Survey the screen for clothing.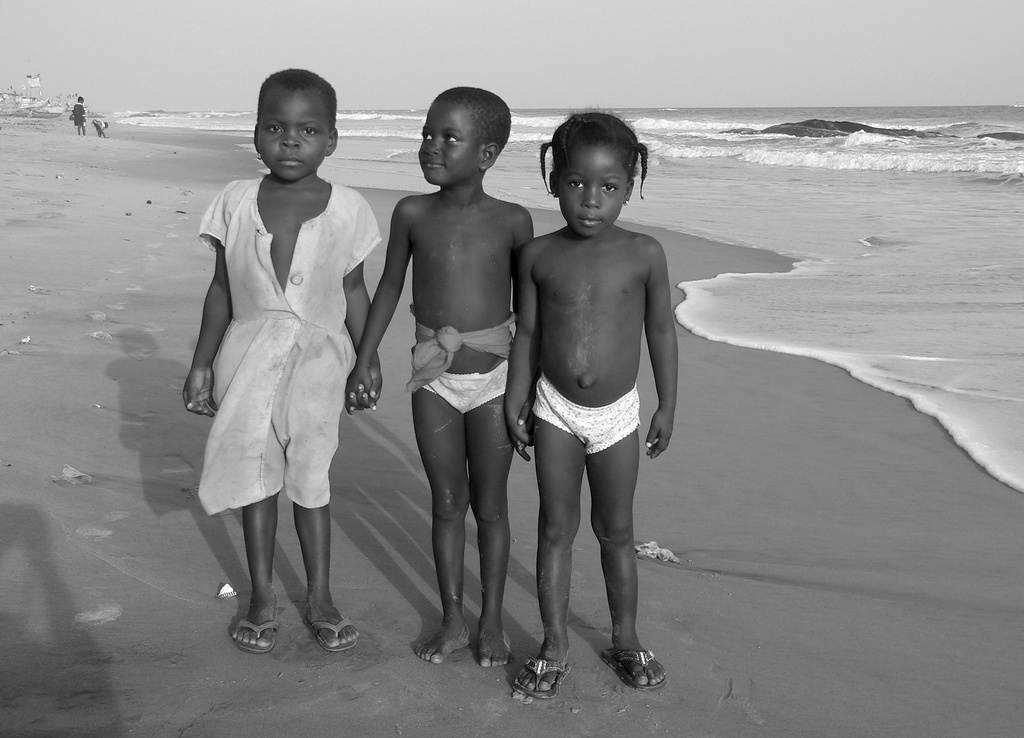
Survey found: rect(193, 159, 365, 545).
